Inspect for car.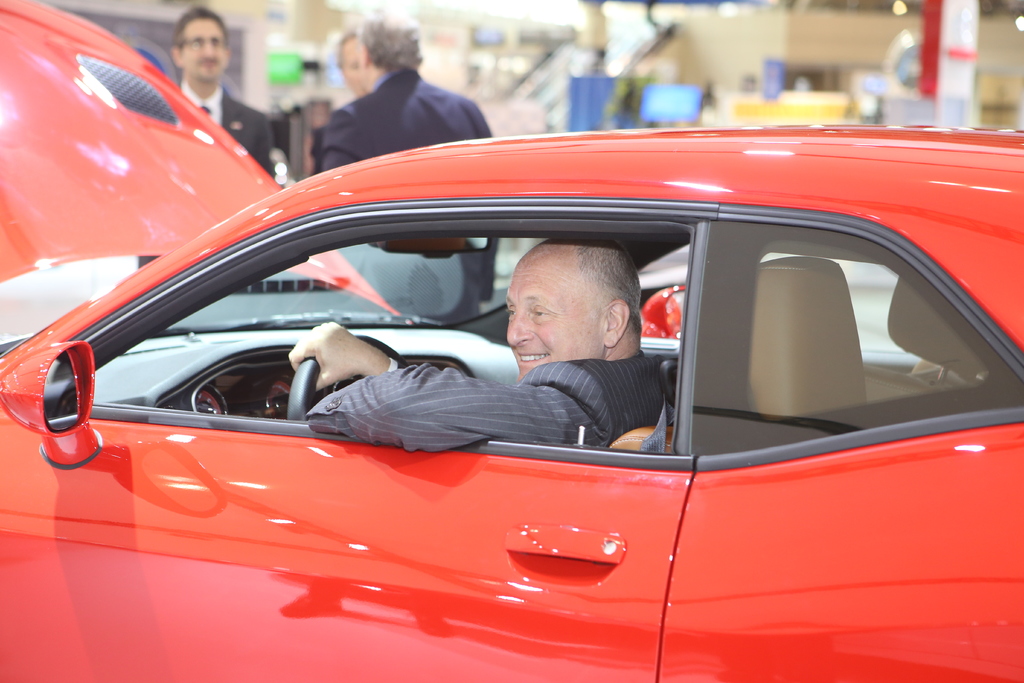
Inspection: 0:0:1023:682.
